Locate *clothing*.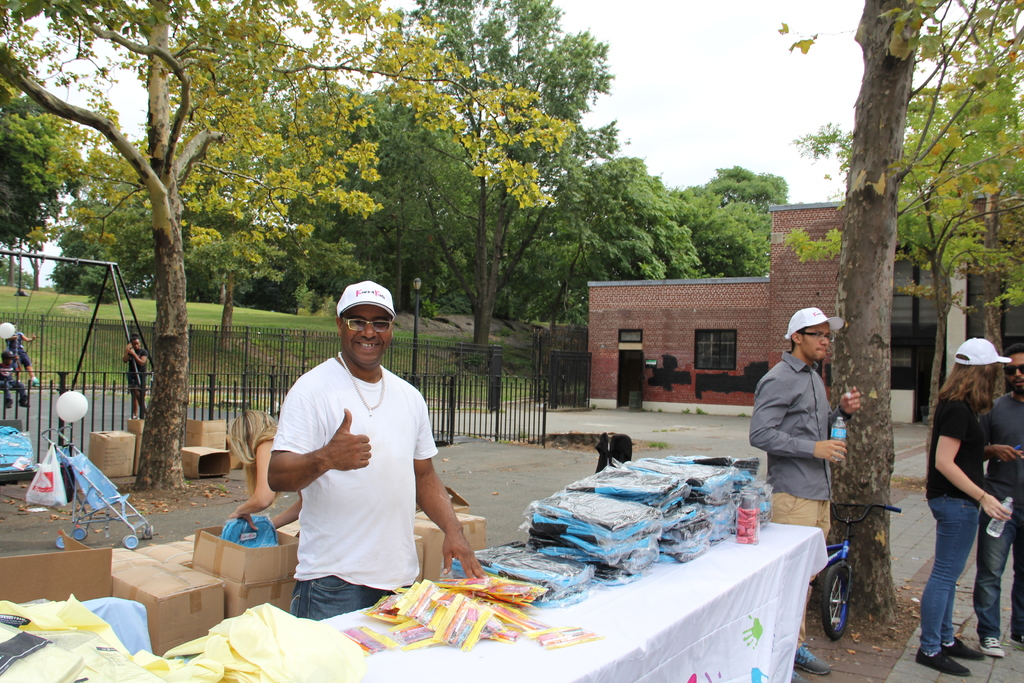
Bounding box: bbox(982, 488, 1023, 638).
